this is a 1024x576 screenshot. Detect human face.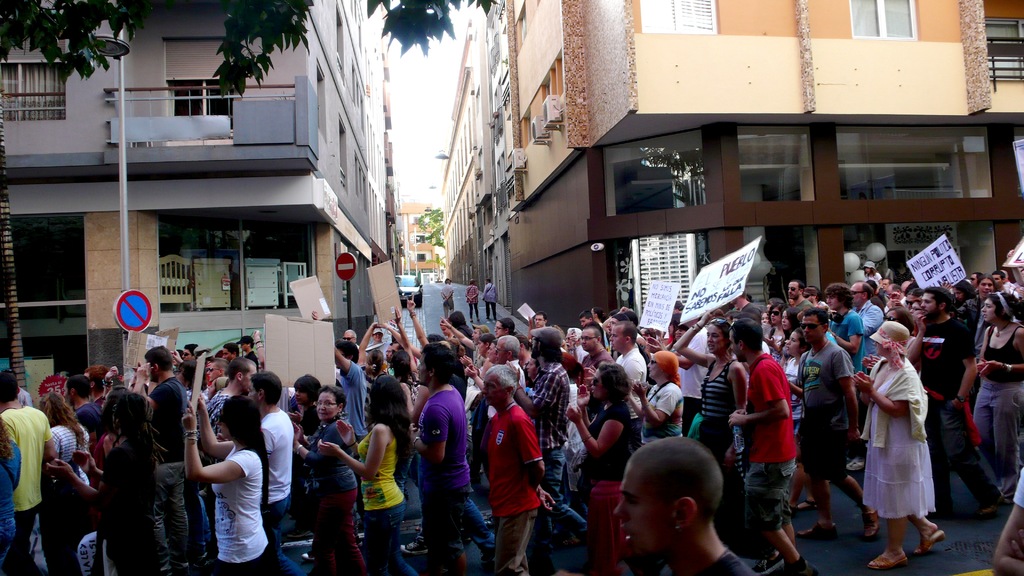
bbox=(978, 281, 988, 291).
